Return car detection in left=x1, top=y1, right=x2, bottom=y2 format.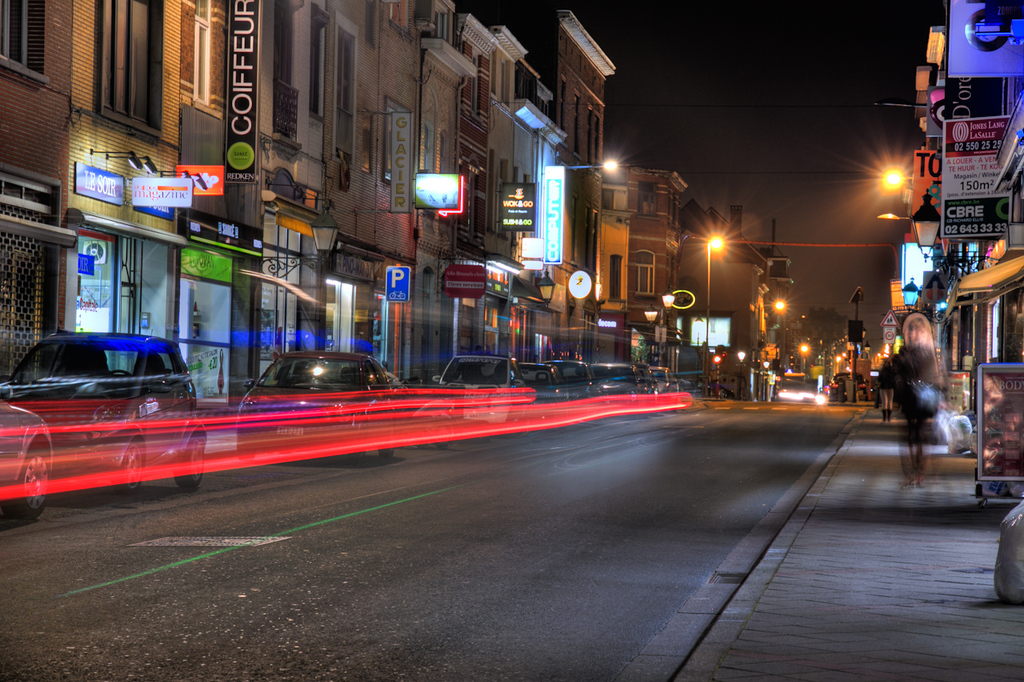
left=526, top=365, right=602, bottom=411.
